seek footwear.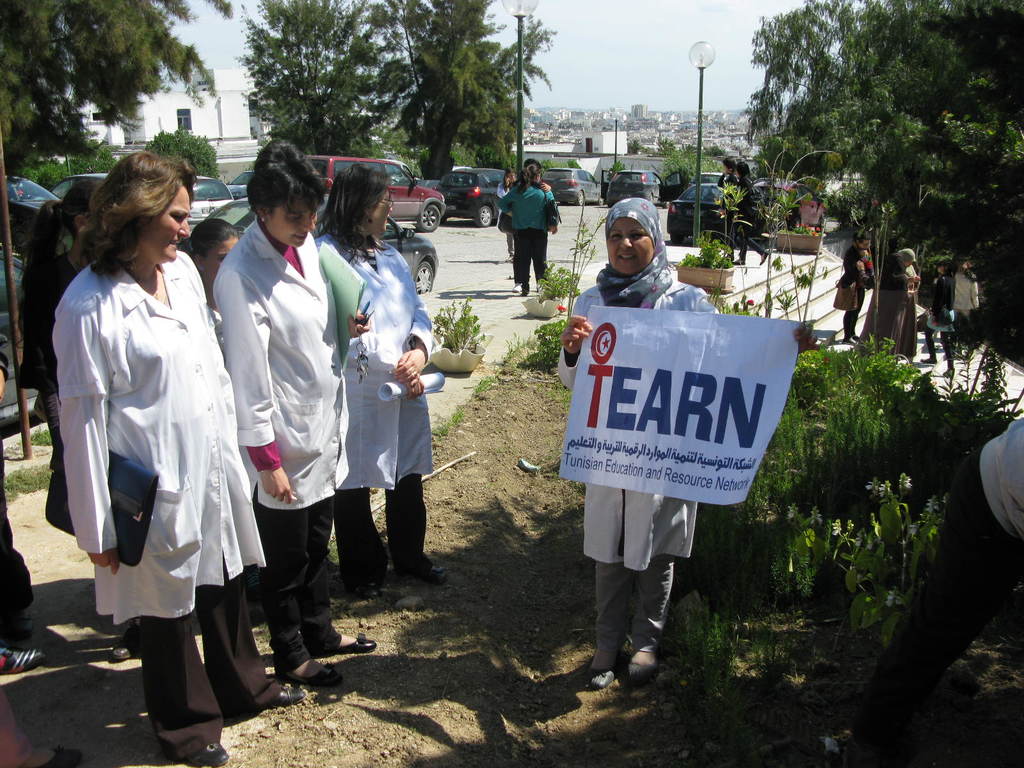
bbox=[575, 662, 619, 688].
